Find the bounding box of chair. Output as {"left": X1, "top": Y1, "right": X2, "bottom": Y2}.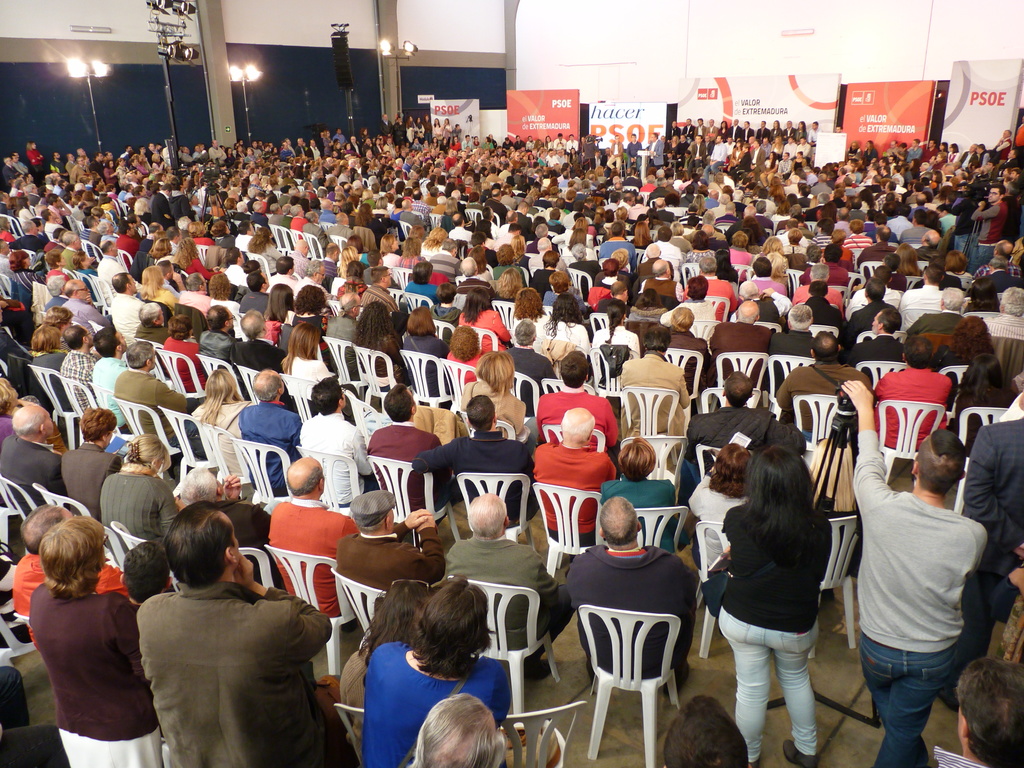
{"left": 784, "top": 268, "right": 806, "bottom": 298}.
